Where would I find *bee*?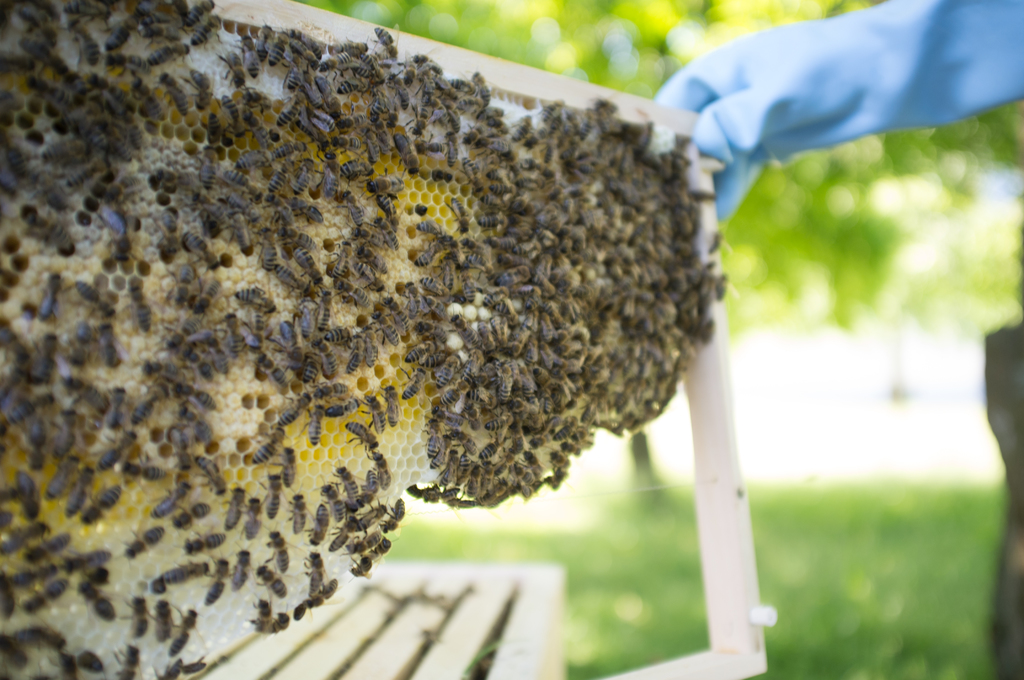
At [x1=65, y1=20, x2=108, y2=70].
